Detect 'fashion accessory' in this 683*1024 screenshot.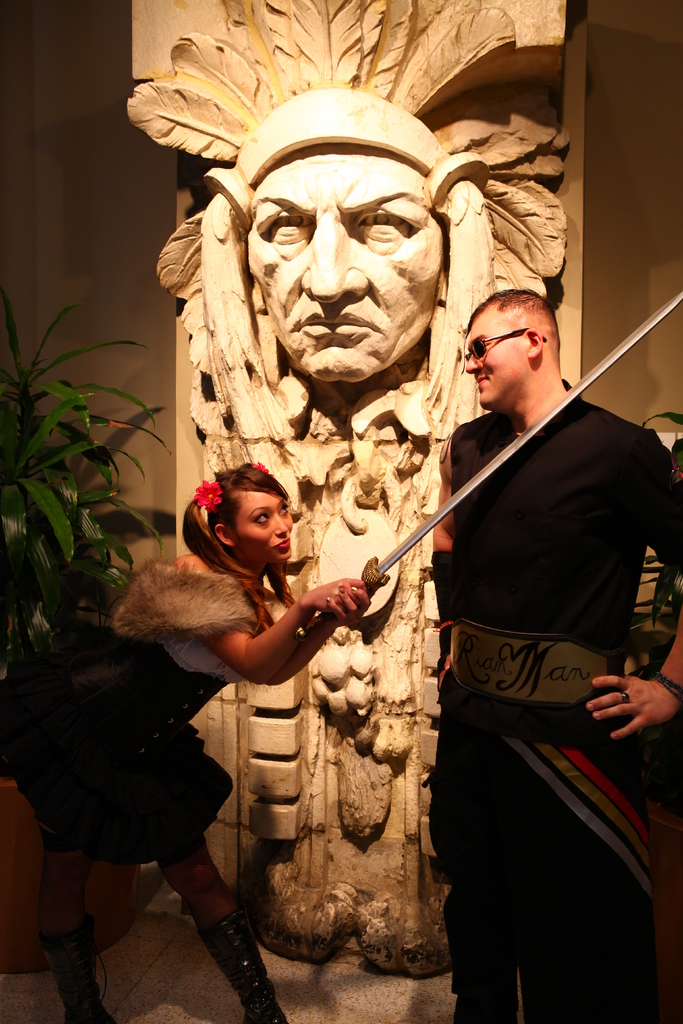
Detection: select_region(350, 584, 358, 591).
